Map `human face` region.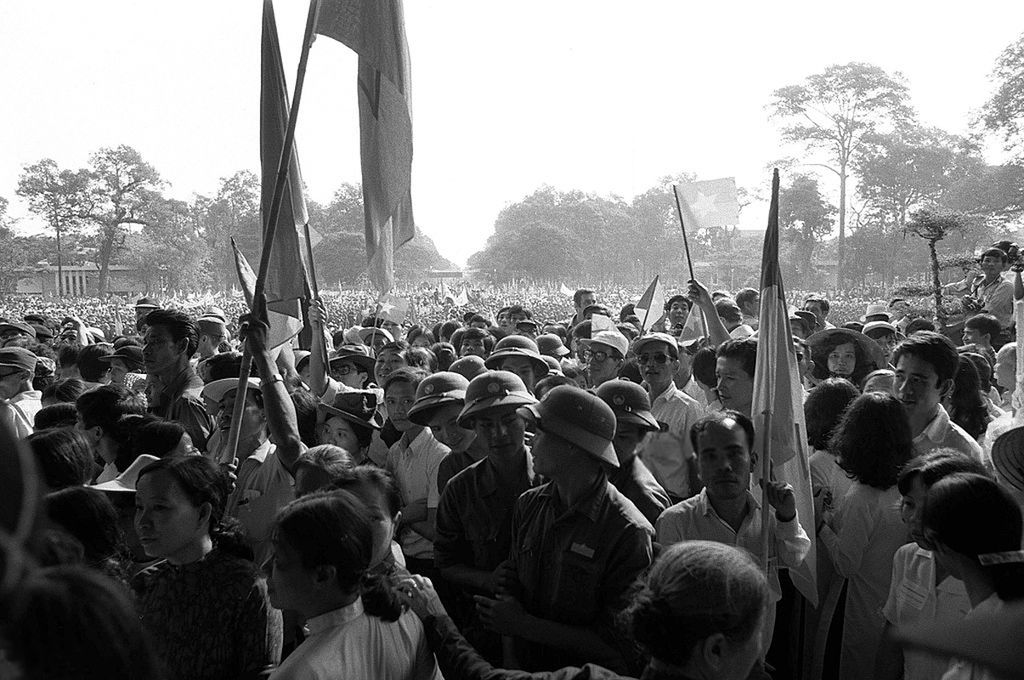
Mapped to crop(860, 371, 901, 398).
